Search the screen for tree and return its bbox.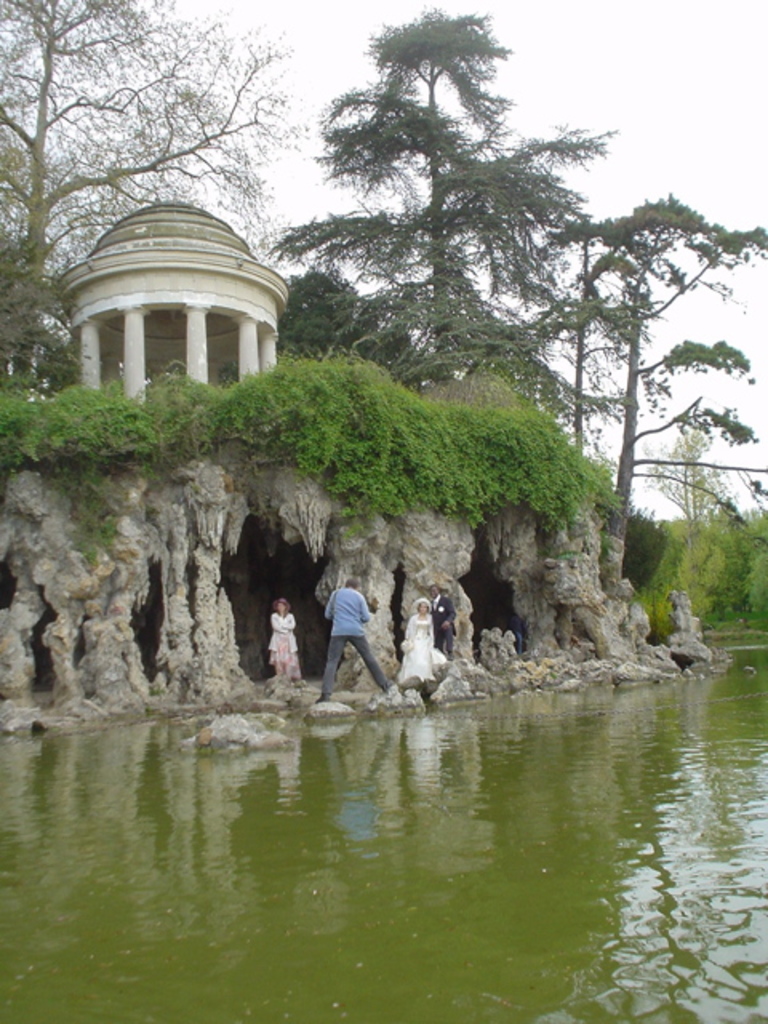
Found: 523:189:766:594.
